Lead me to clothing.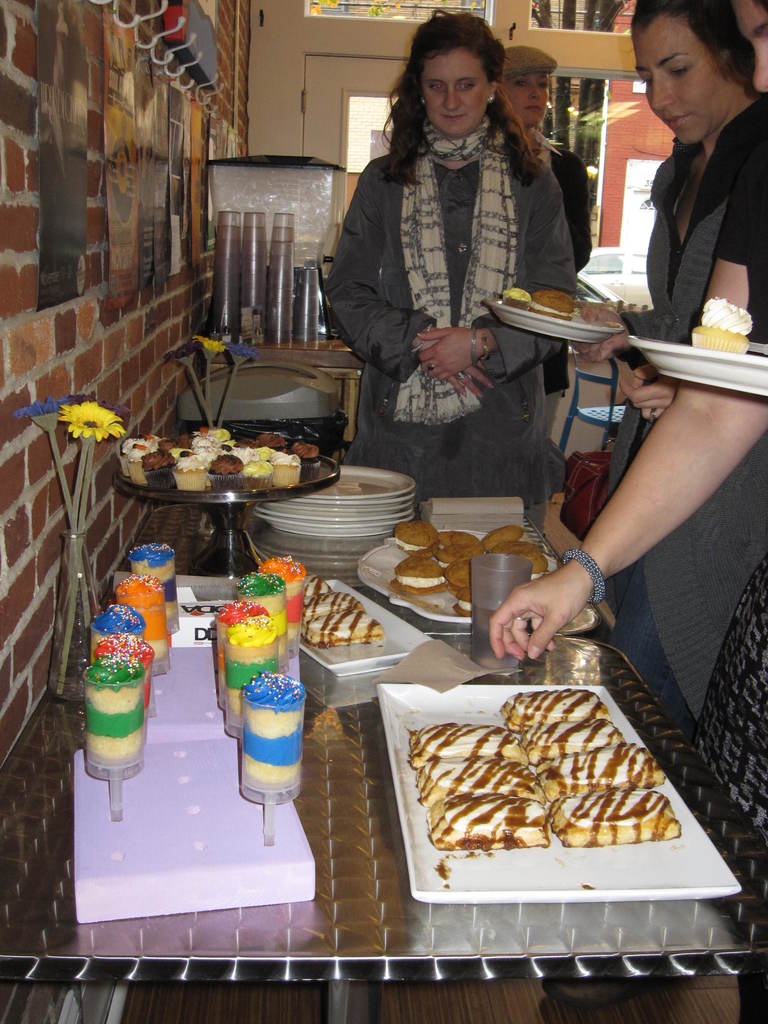
Lead to (x1=611, y1=103, x2=767, y2=886).
